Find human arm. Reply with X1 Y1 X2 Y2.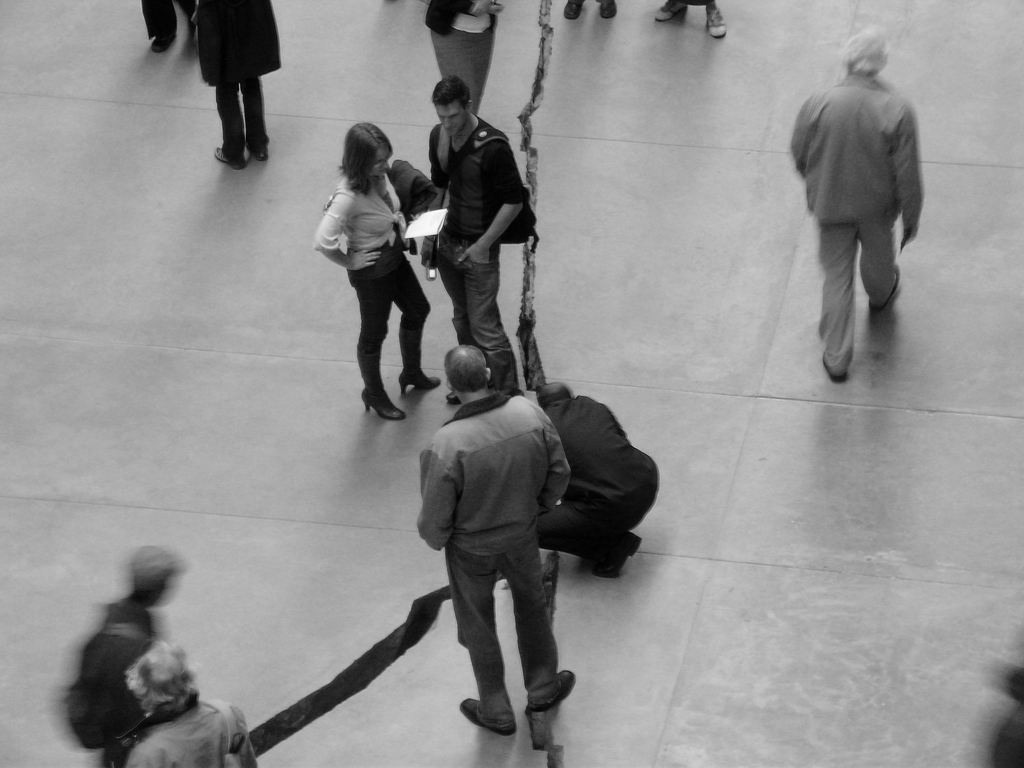
893 104 928 246.
